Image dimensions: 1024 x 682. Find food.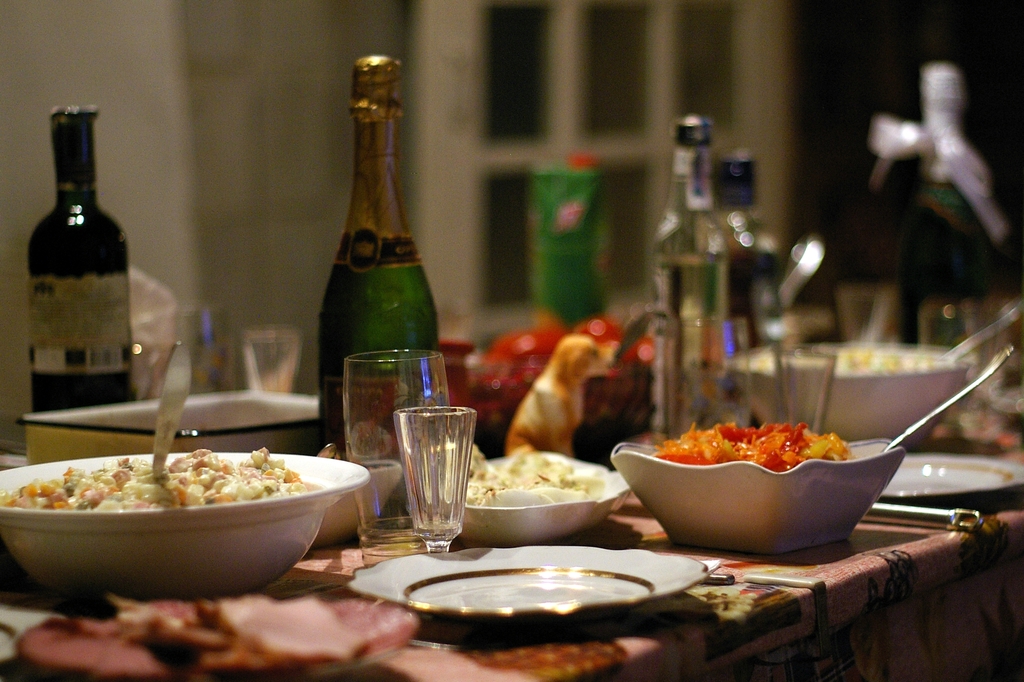
0,448,321,512.
